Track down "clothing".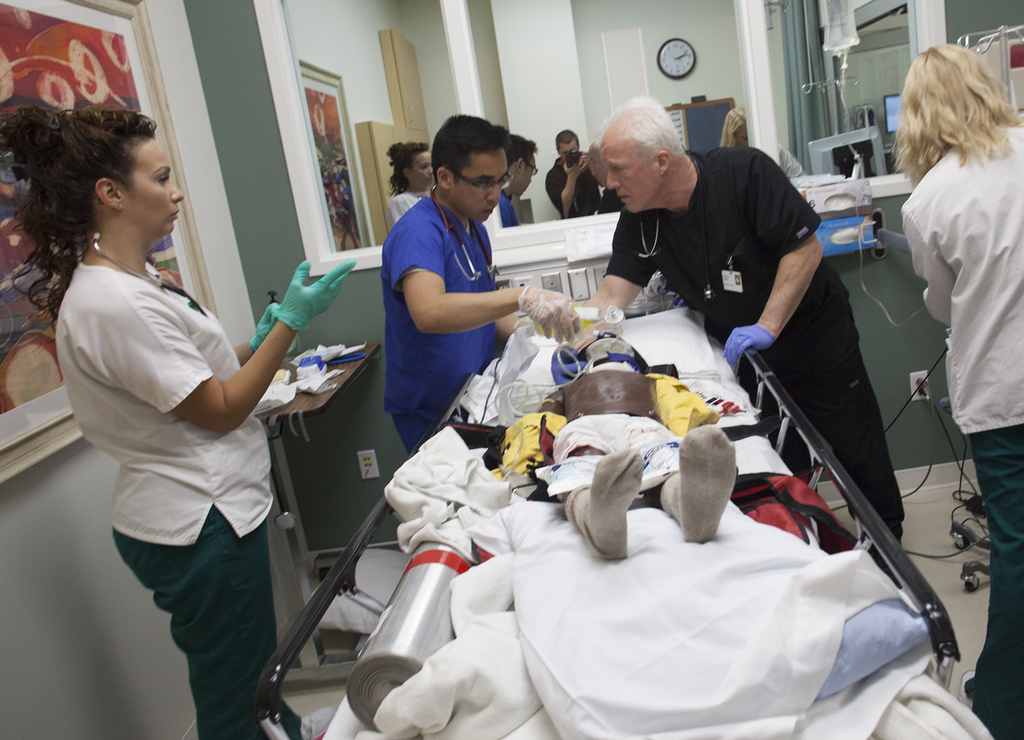
Tracked to 600,187,626,213.
